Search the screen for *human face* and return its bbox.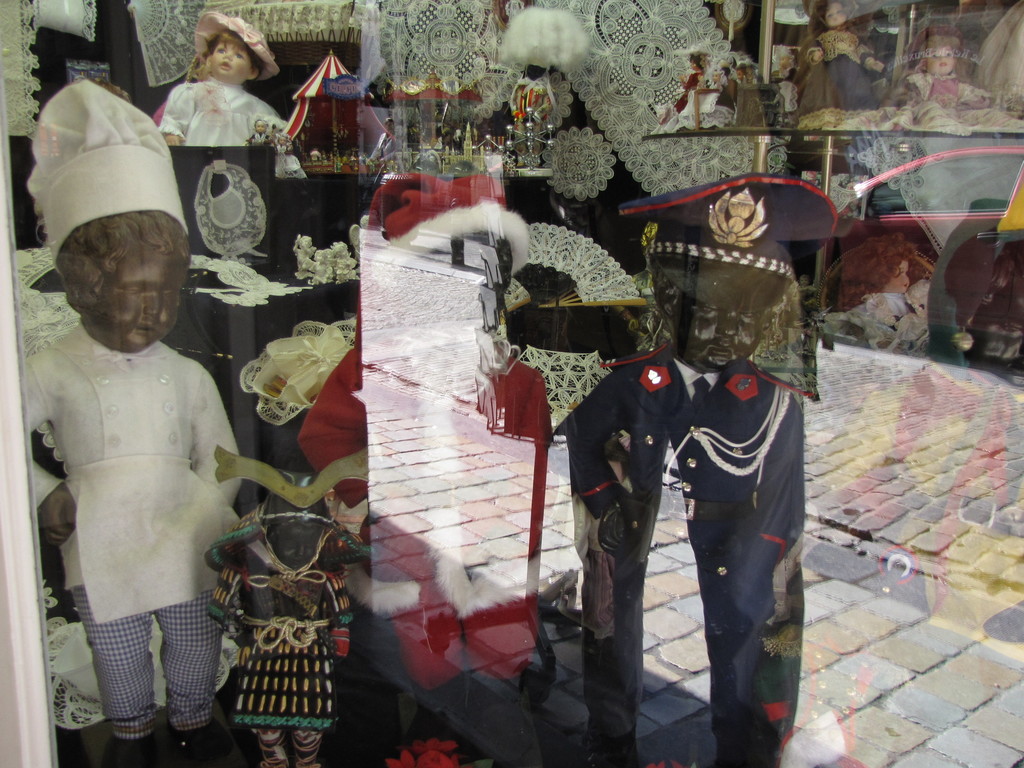
Found: 211 24 258 85.
